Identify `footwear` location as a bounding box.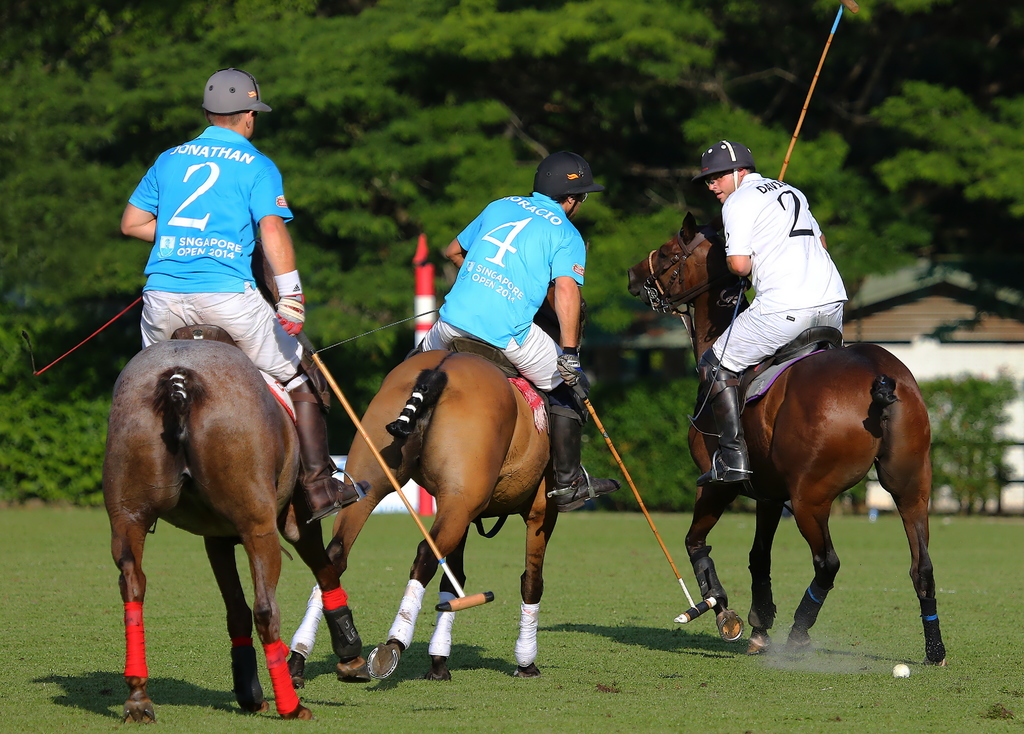
<bbox>295, 380, 372, 526</bbox>.
